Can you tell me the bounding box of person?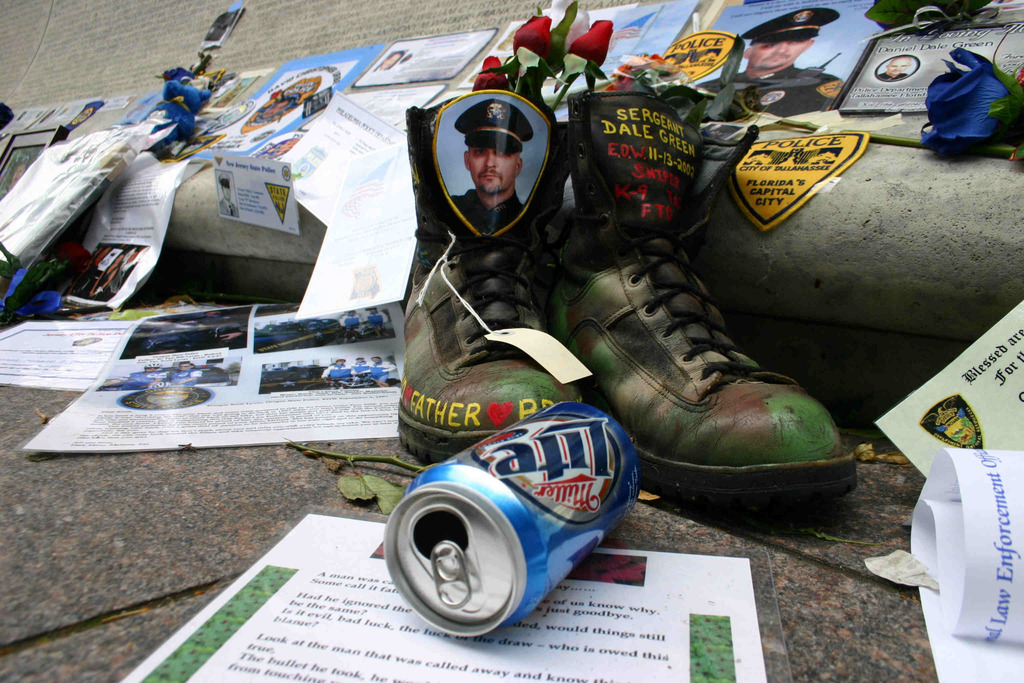
86 254 126 299.
